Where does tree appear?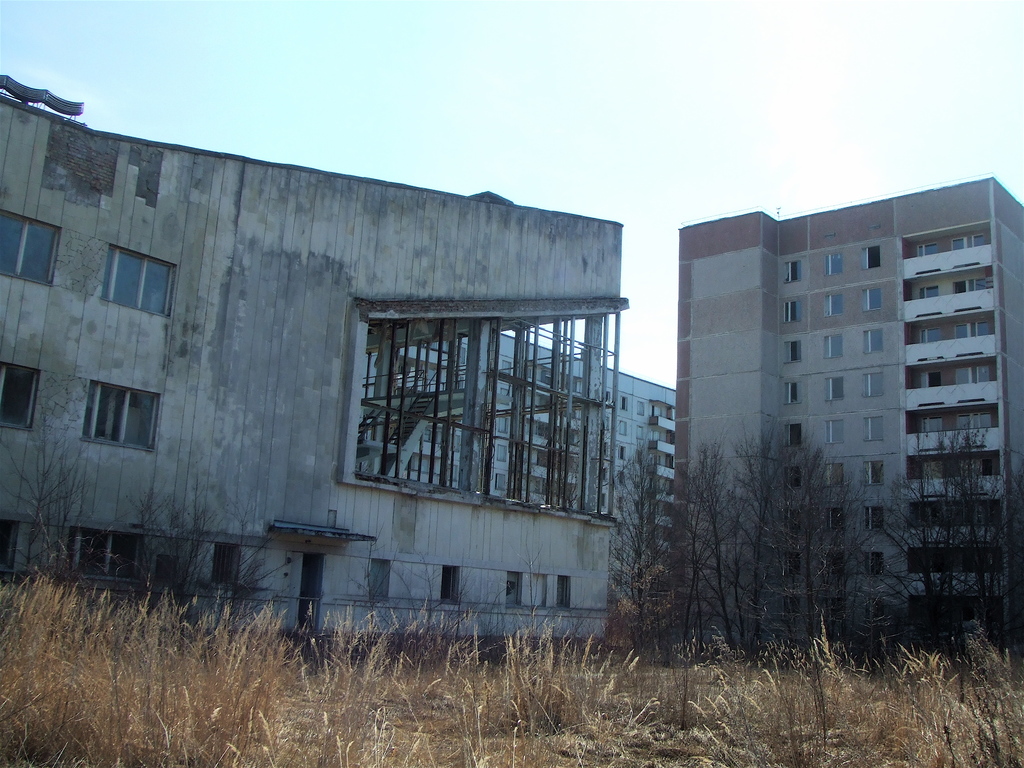
Appears at bbox=[803, 472, 877, 665].
